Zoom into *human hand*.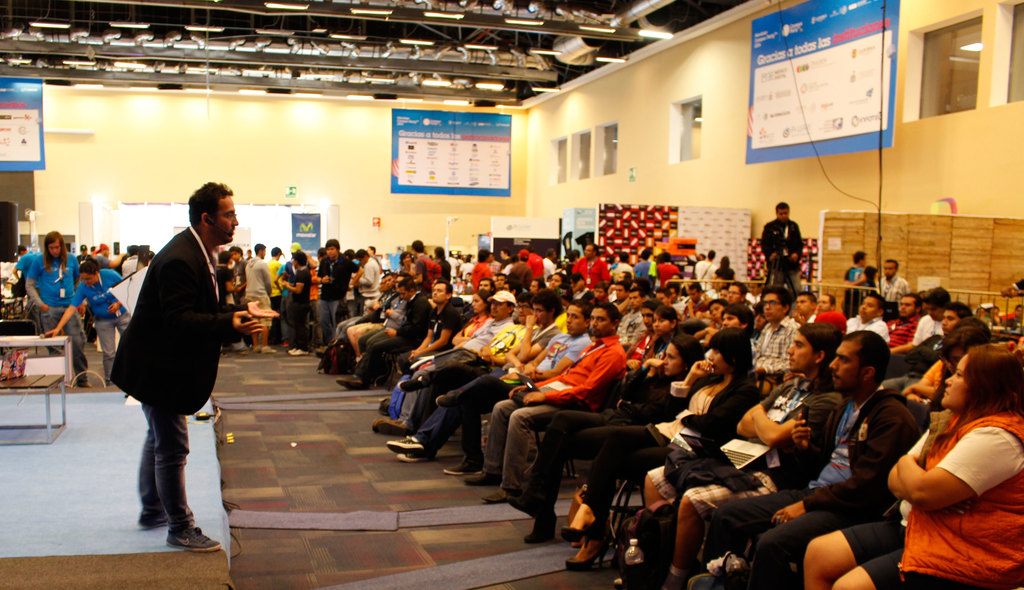
Zoom target: <region>499, 372, 520, 381</region>.
